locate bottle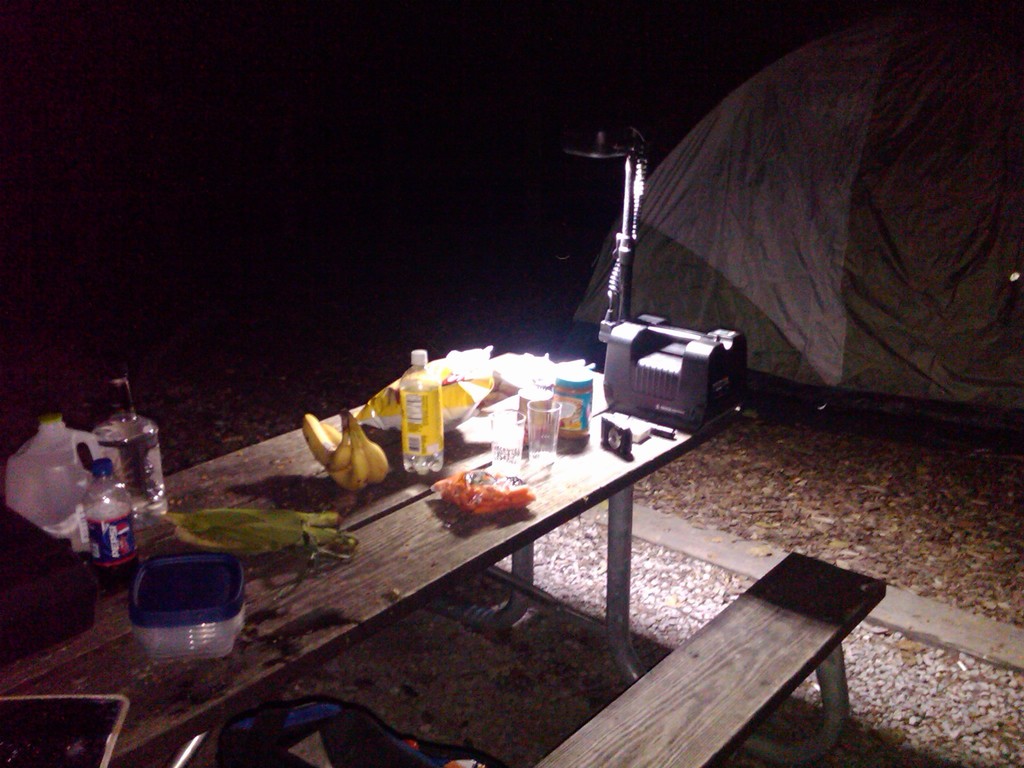
l=83, t=459, r=139, b=597
